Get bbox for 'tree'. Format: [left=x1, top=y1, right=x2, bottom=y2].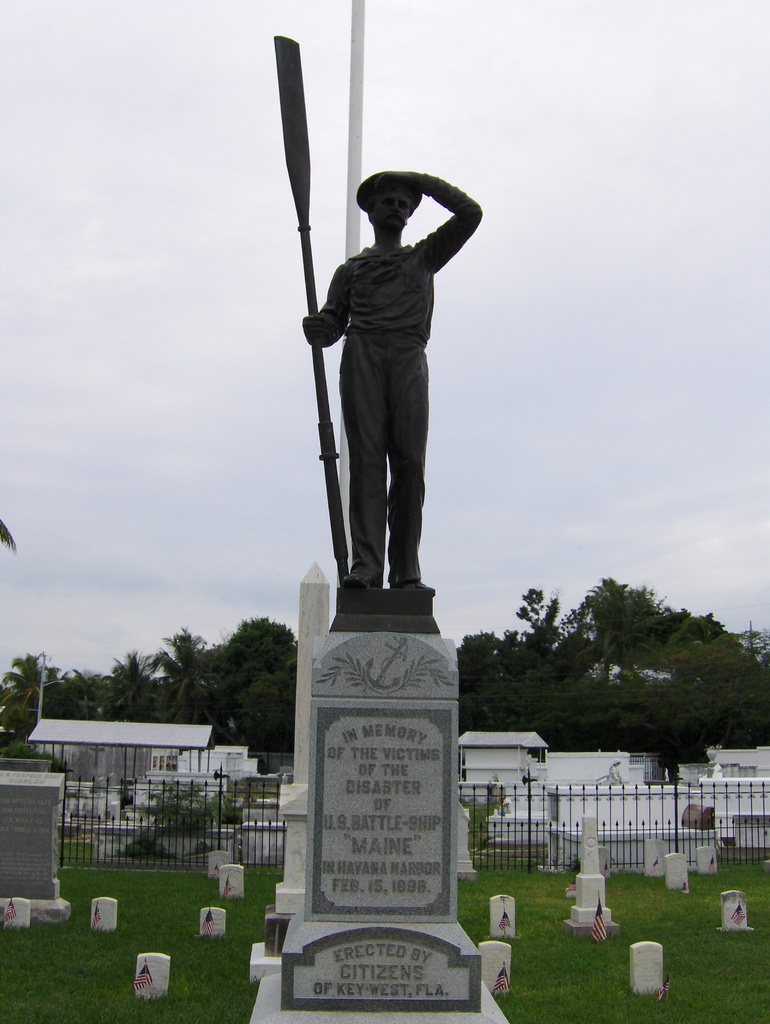
[left=450, top=626, right=524, bottom=728].
